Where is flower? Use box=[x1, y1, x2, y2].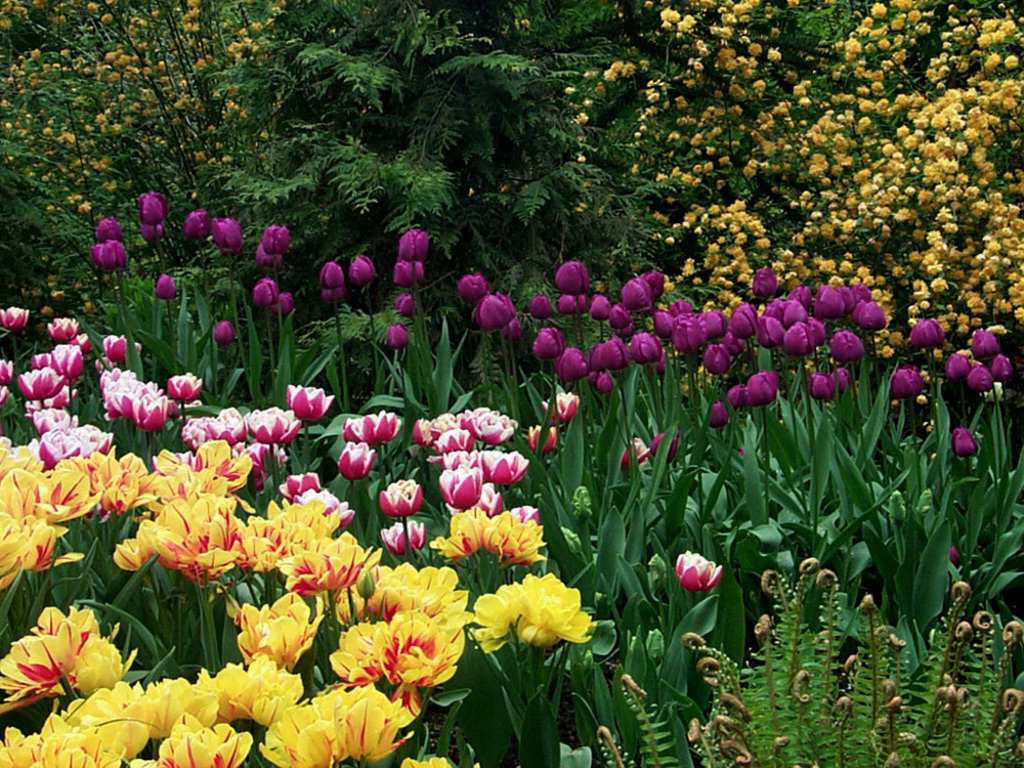
box=[396, 227, 426, 261].
